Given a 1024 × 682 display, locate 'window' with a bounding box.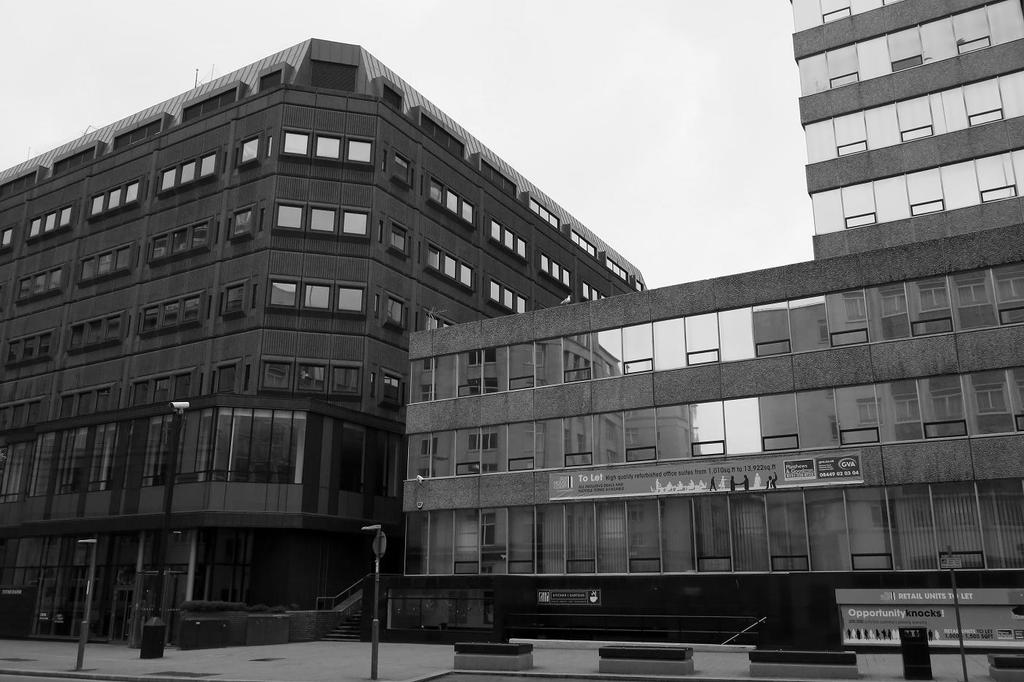
Located: (436, 125, 453, 153).
